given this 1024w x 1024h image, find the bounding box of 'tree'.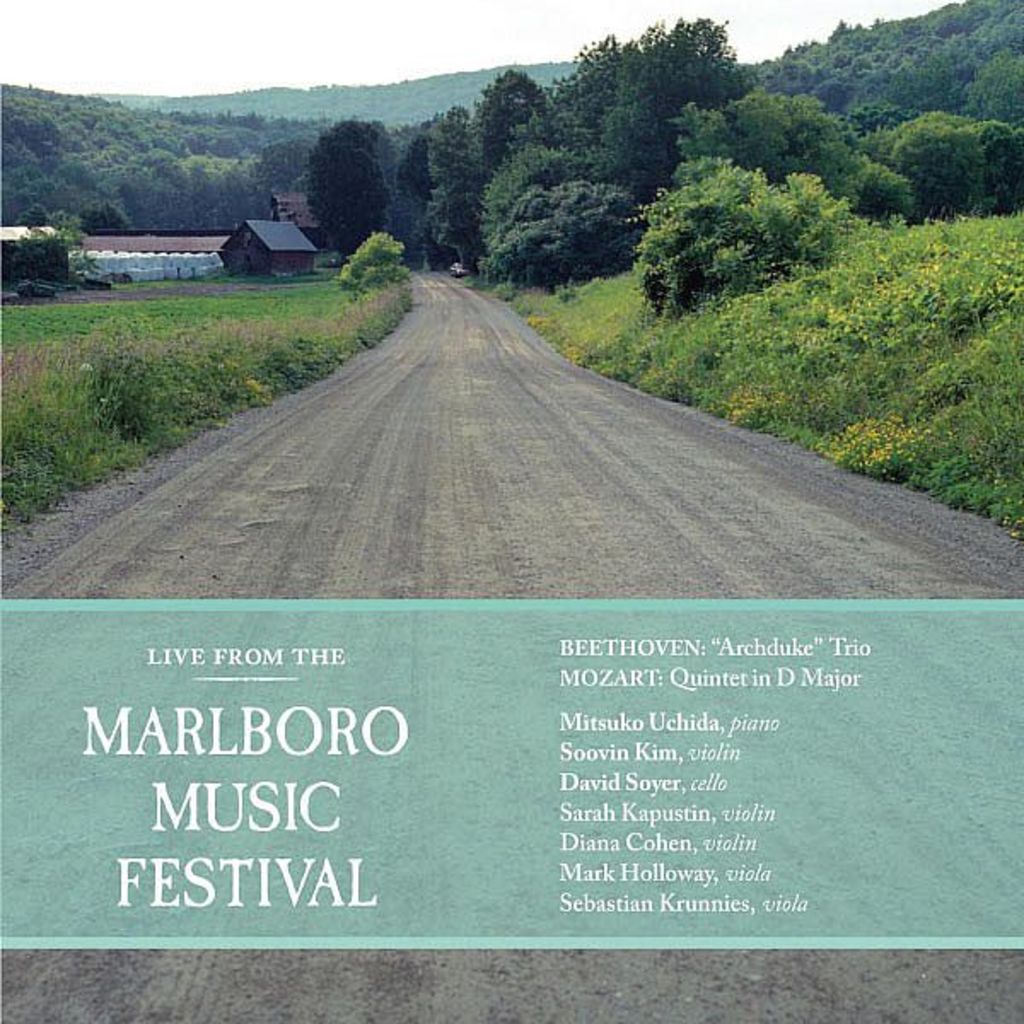
crop(160, 102, 237, 224).
